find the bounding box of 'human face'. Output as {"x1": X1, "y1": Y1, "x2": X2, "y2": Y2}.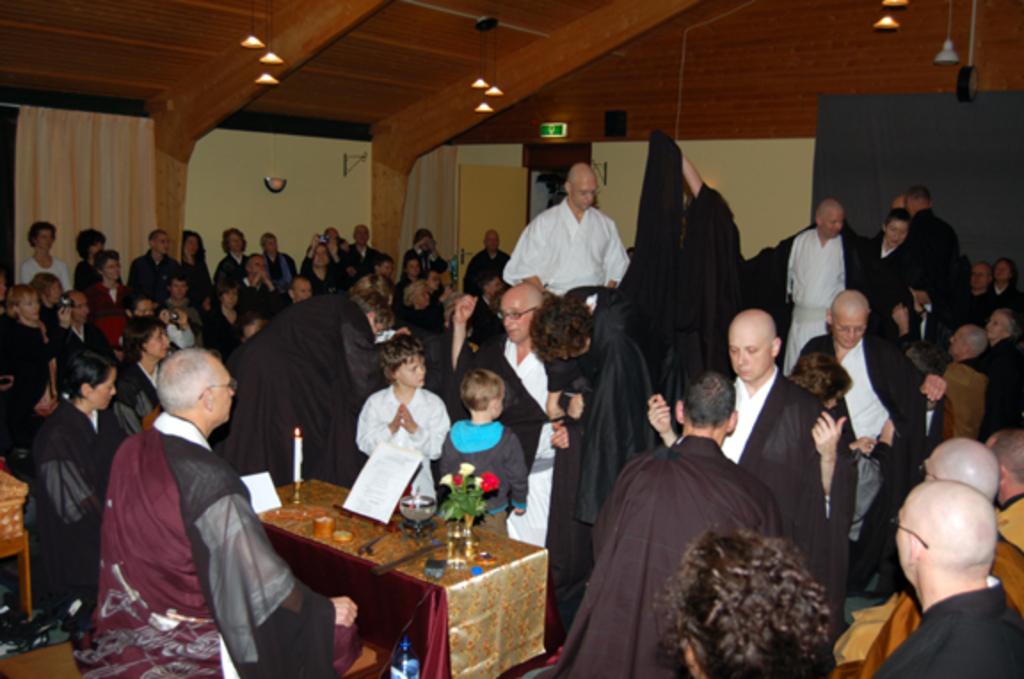
{"x1": 148, "y1": 231, "x2": 169, "y2": 249}.
